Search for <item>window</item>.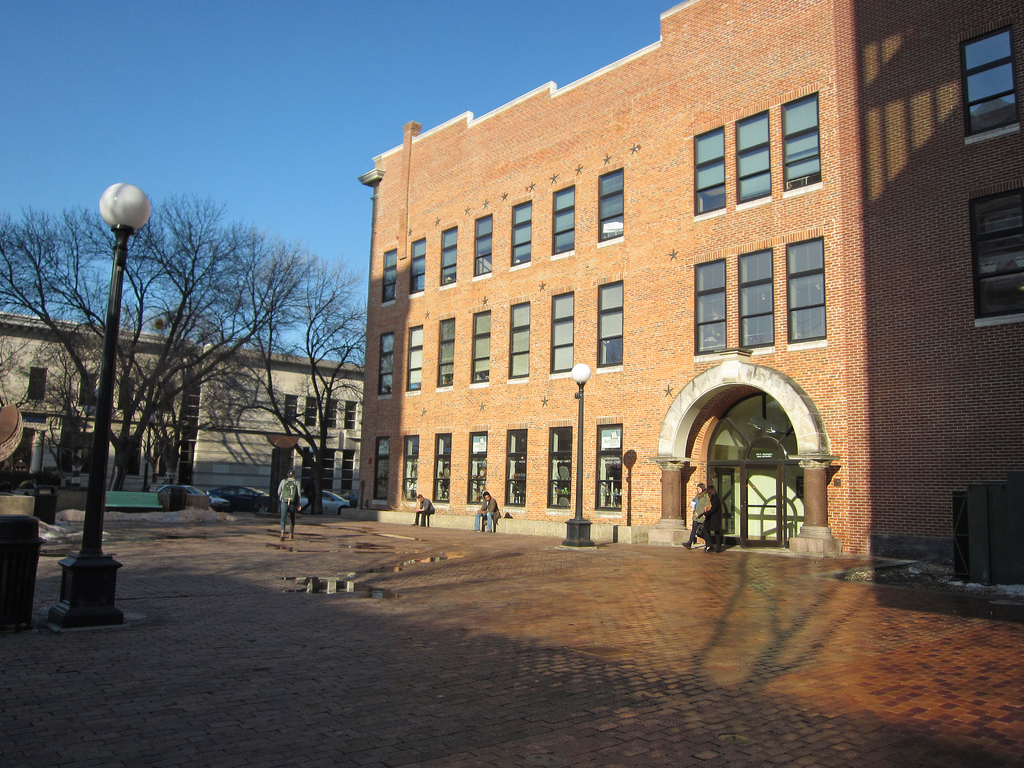
Found at detection(342, 401, 355, 429).
